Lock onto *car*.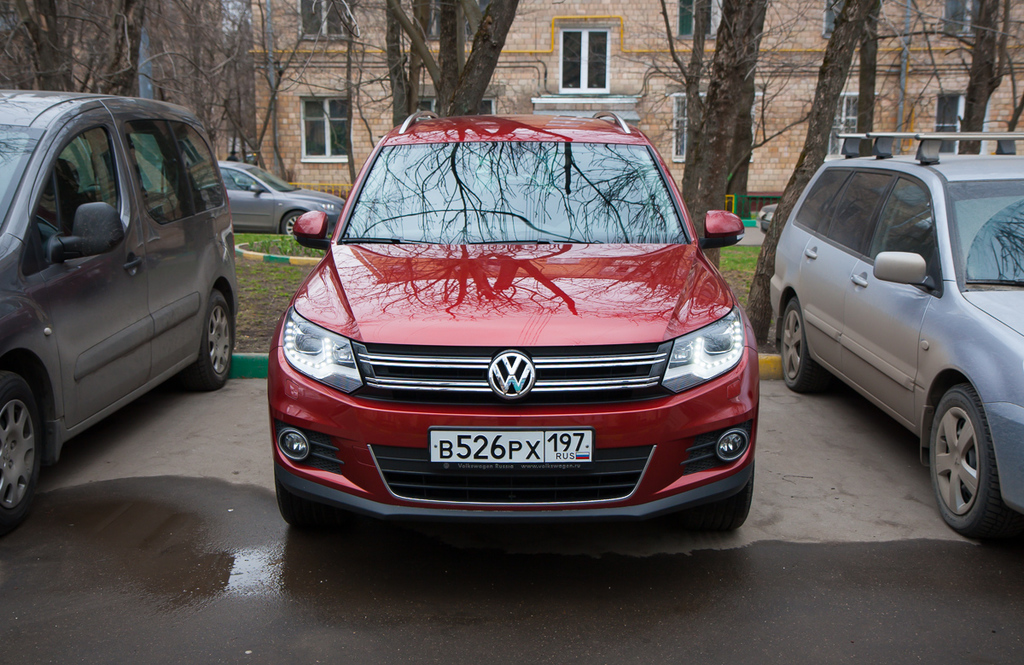
Locked: box=[223, 165, 346, 232].
